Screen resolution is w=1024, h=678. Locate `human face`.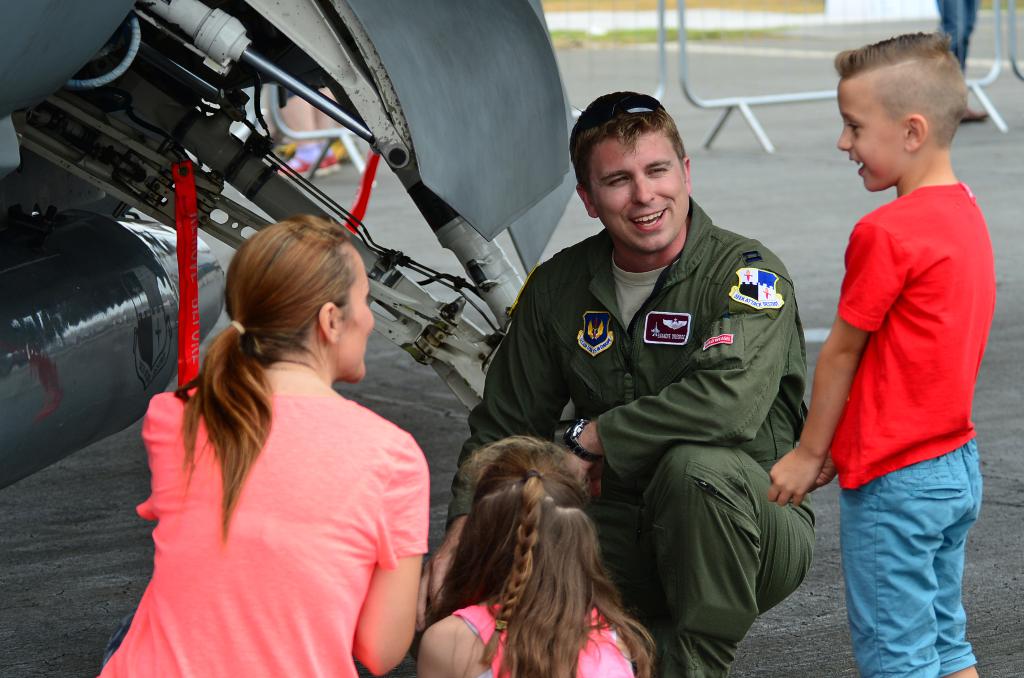
585 123 692 253.
